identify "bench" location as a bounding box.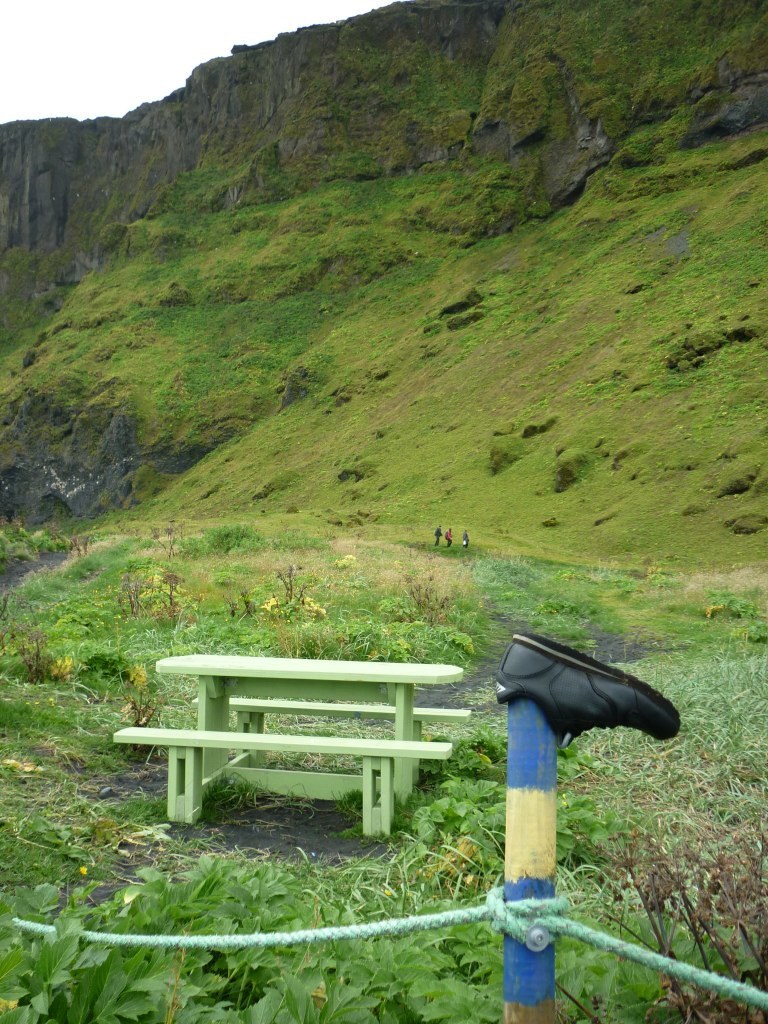
(114,657,478,844).
